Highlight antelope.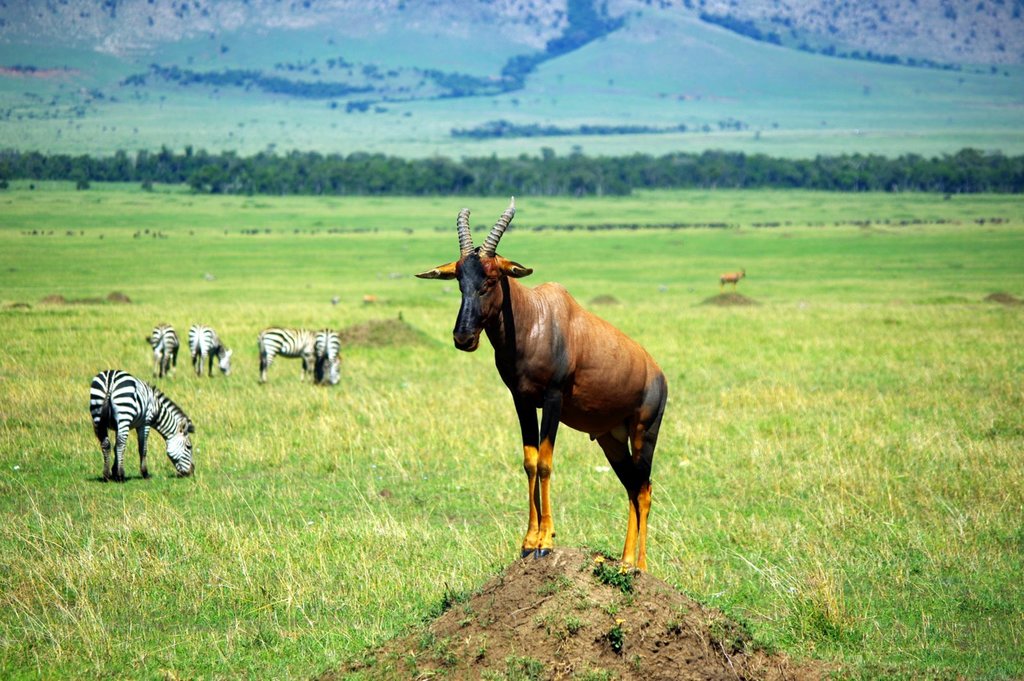
Highlighted region: left=719, top=266, right=748, bottom=287.
